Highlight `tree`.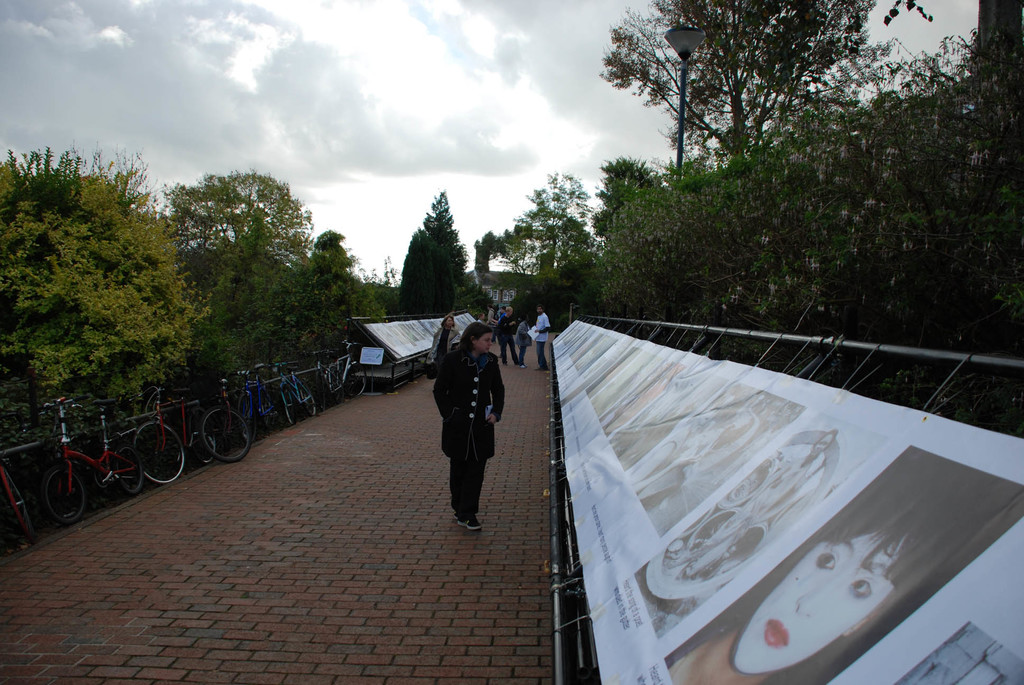
Highlighted region: bbox=(0, 139, 212, 440).
